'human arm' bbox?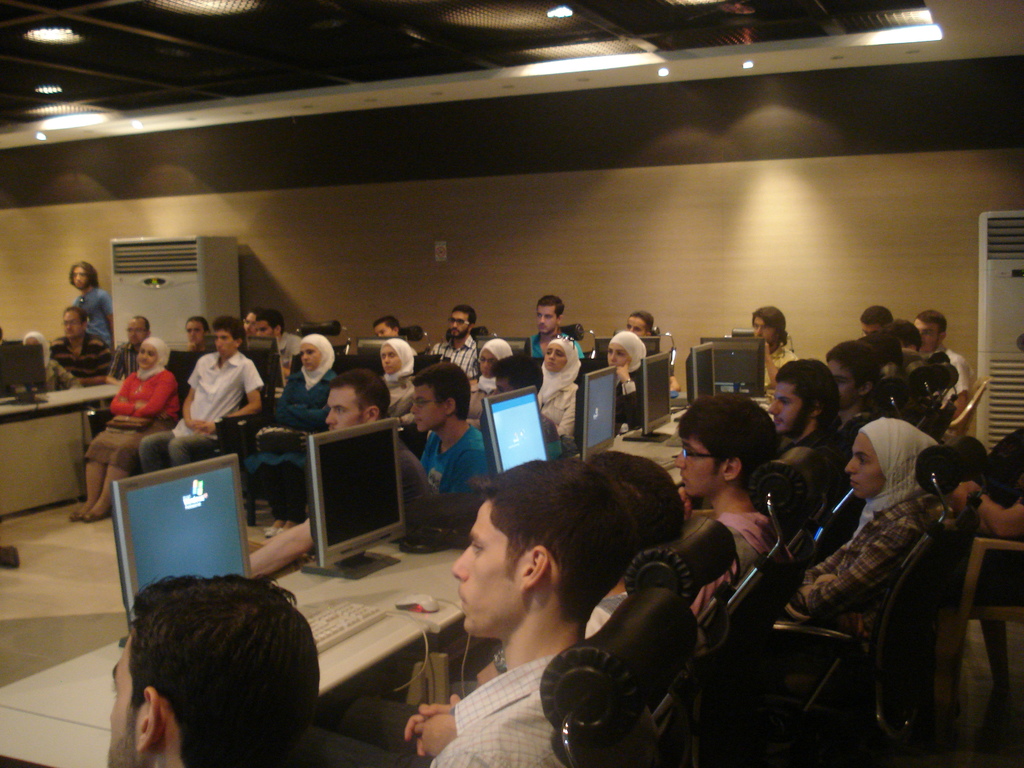
[left=404, top=691, right=460, bottom=757]
